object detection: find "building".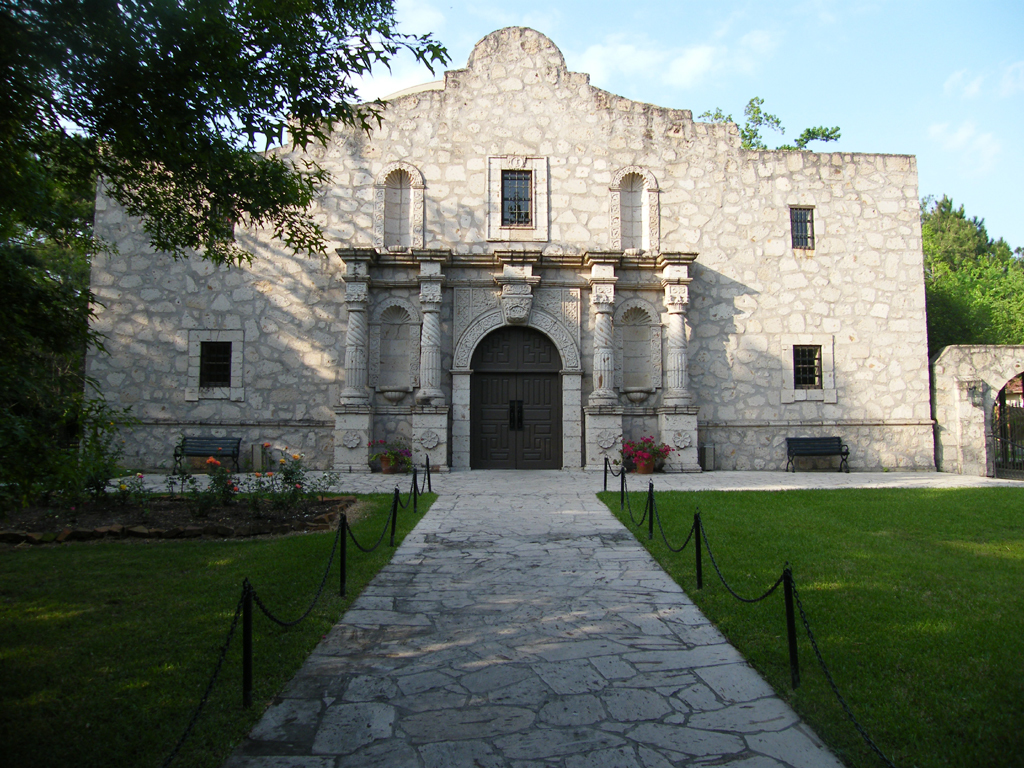
rect(78, 25, 938, 475).
